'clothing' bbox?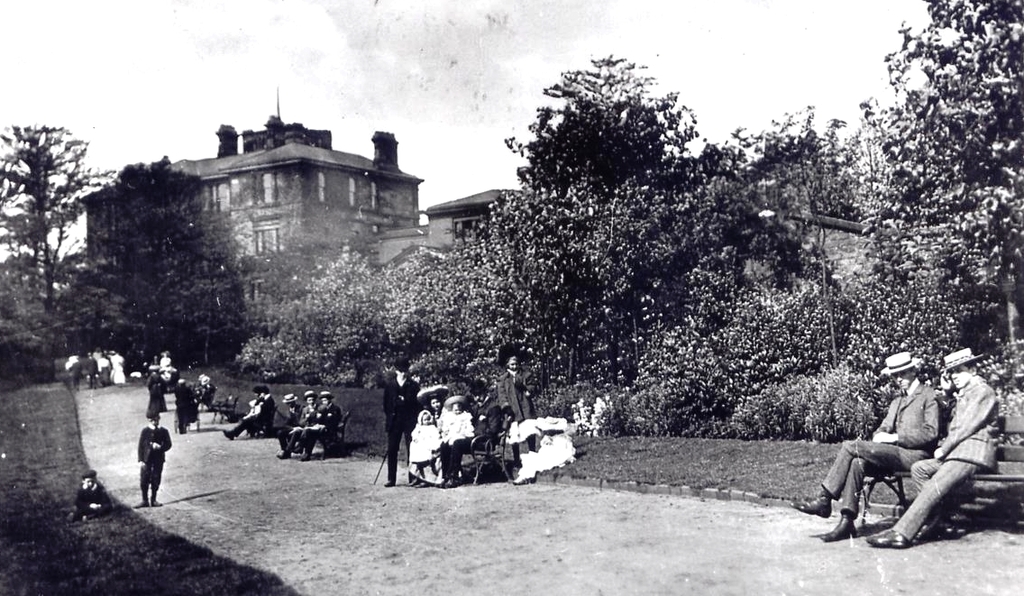
region(234, 395, 277, 438)
